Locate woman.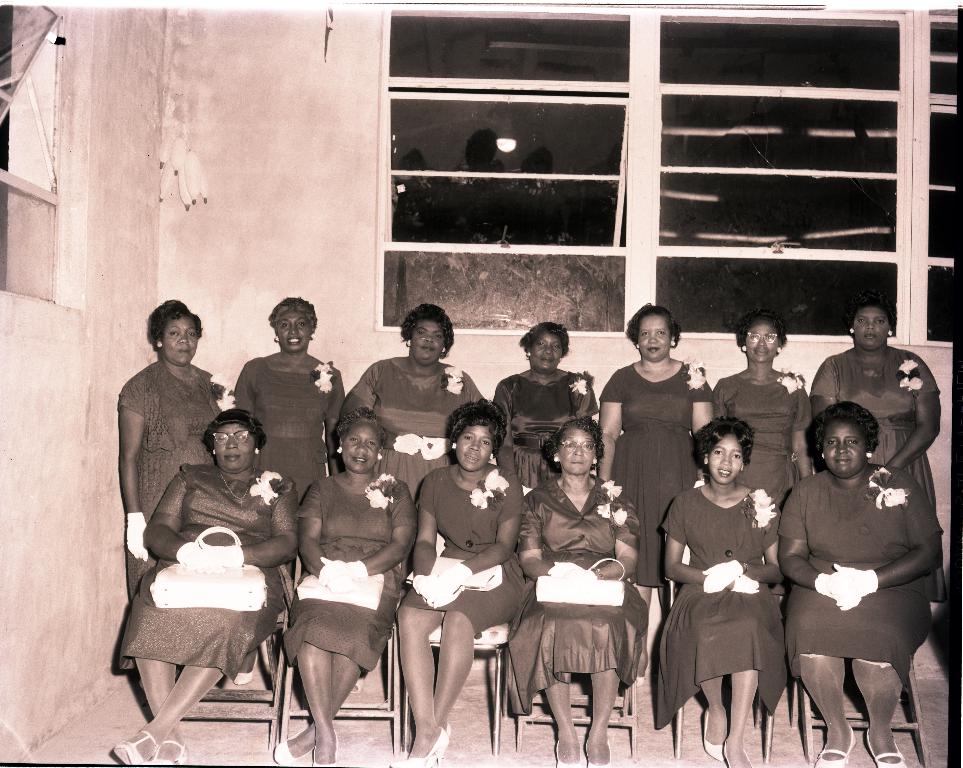
Bounding box: rect(601, 303, 712, 685).
